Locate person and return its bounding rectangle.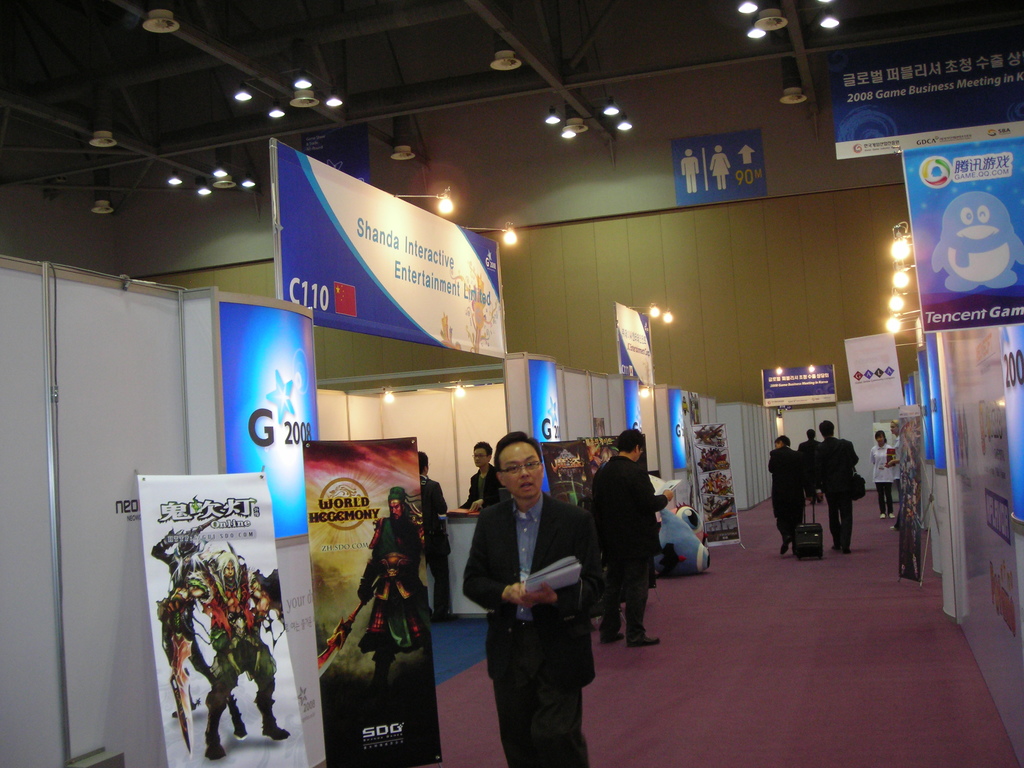
box=[469, 442, 497, 514].
